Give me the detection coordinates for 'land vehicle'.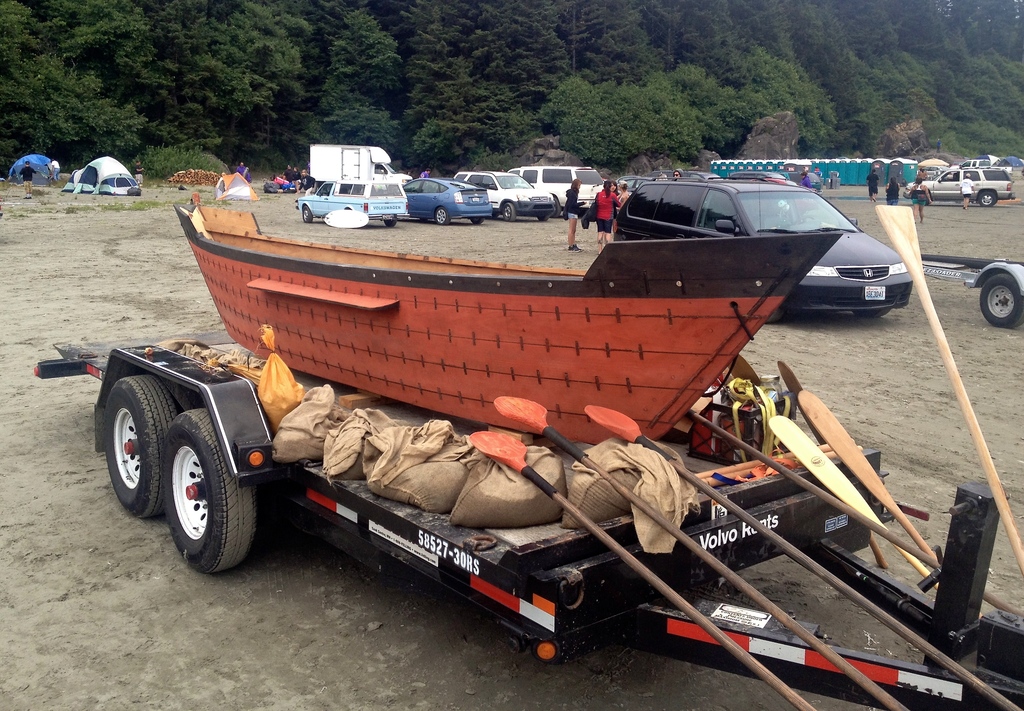
box=[505, 165, 605, 218].
